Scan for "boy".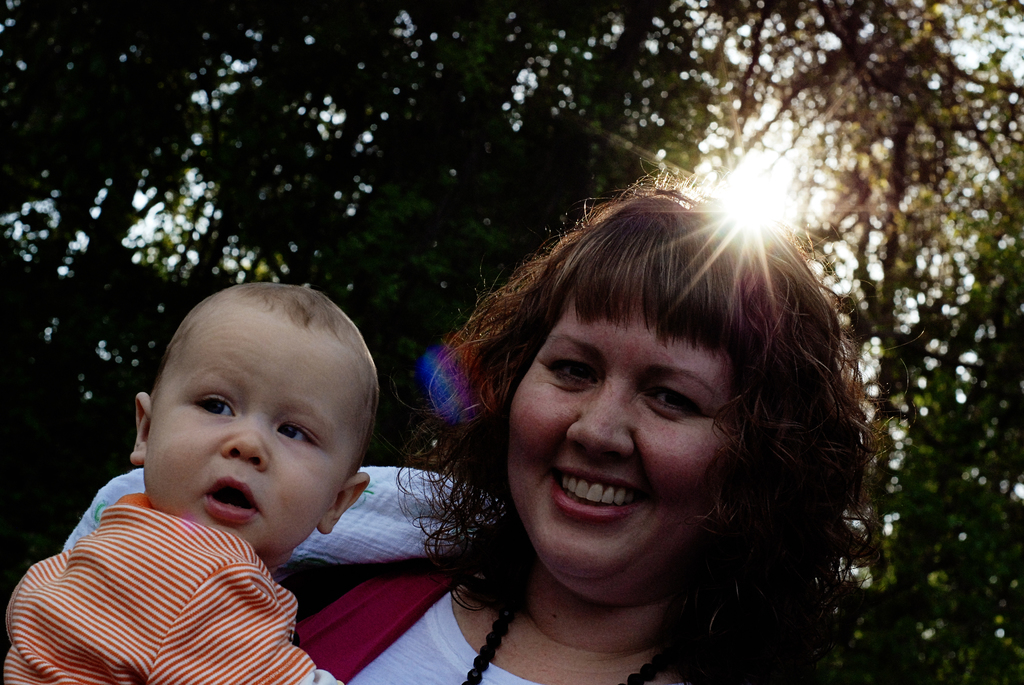
Scan result: BBox(4, 285, 380, 684).
